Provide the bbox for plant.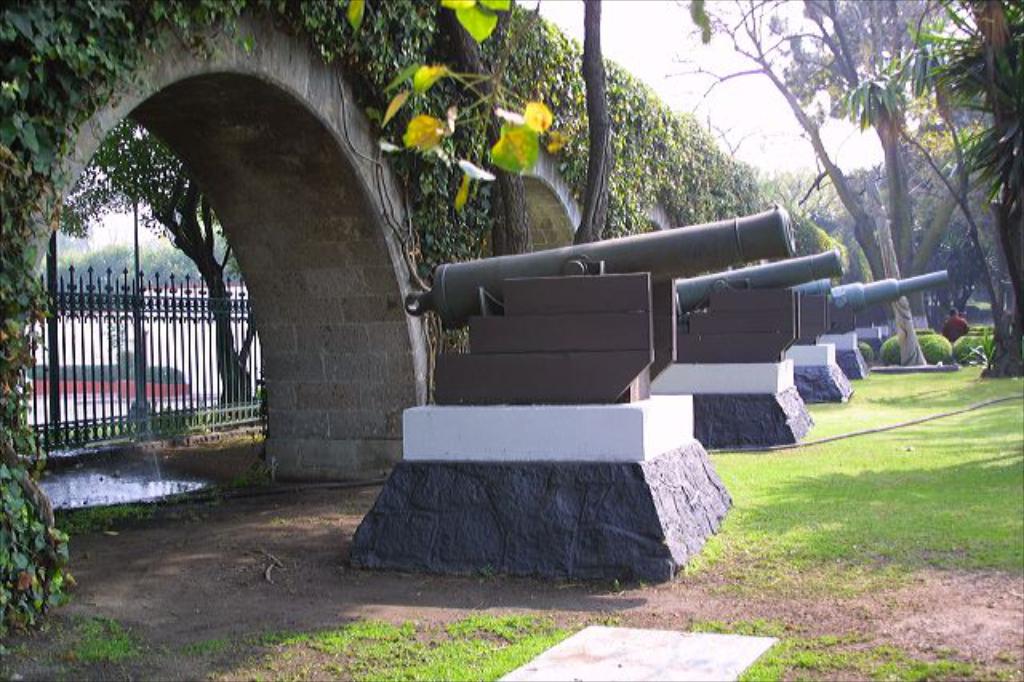
[x1=882, y1=335, x2=952, y2=367].
